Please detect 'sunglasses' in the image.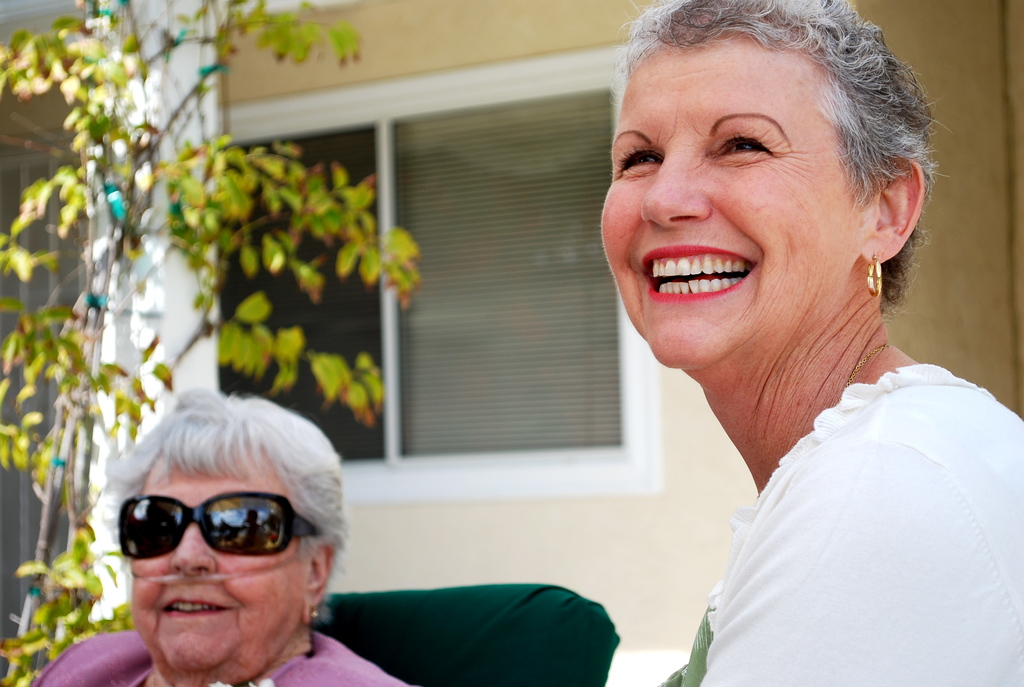
{"left": 120, "top": 493, "right": 325, "bottom": 564}.
